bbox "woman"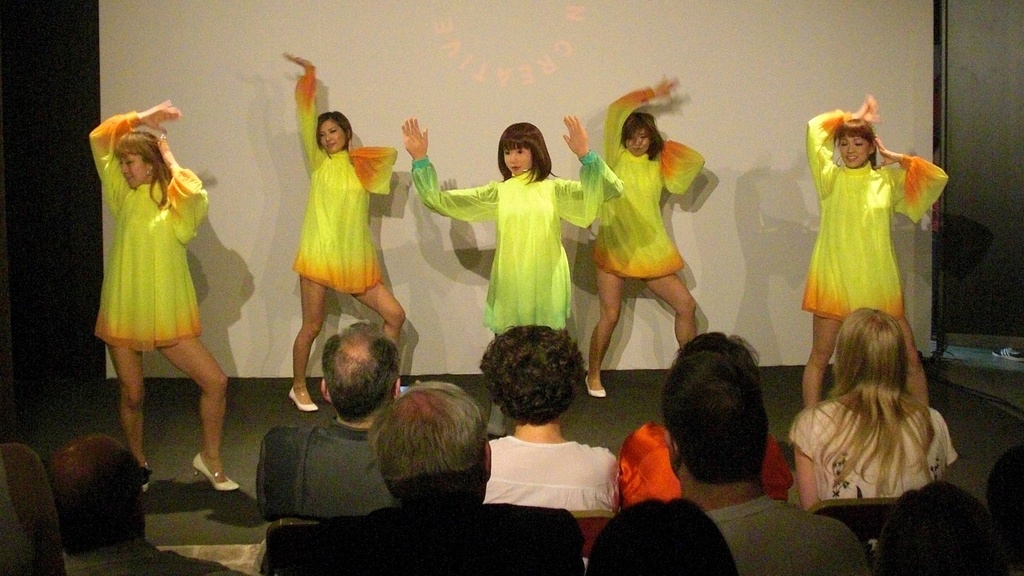
region(480, 324, 624, 513)
